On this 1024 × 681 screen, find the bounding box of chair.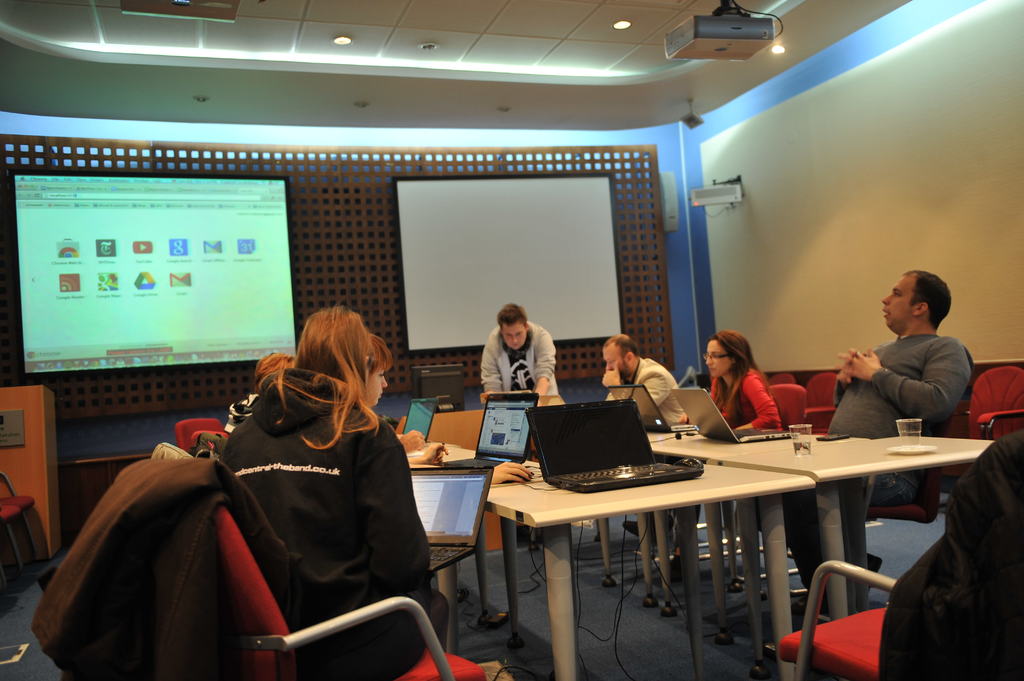
Bounding box: x1=0, y1=500, x2=24, y2=571.
